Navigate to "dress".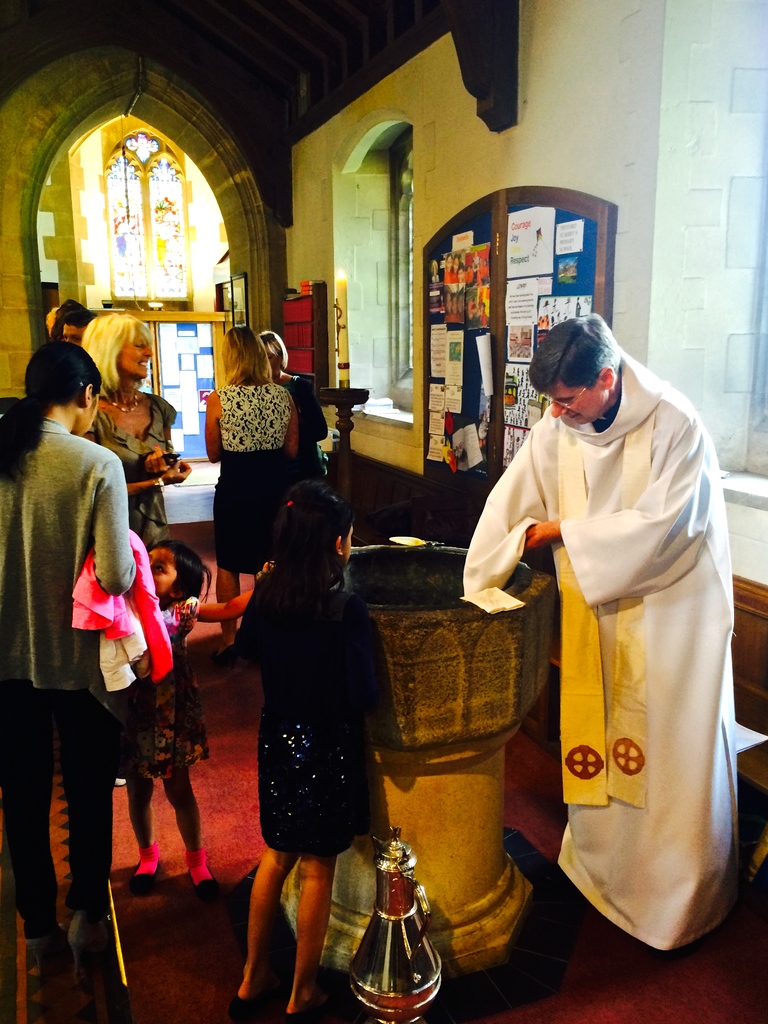
Navigation target: pyautogui.locateOnScreen(458, 352, 737, 950).
